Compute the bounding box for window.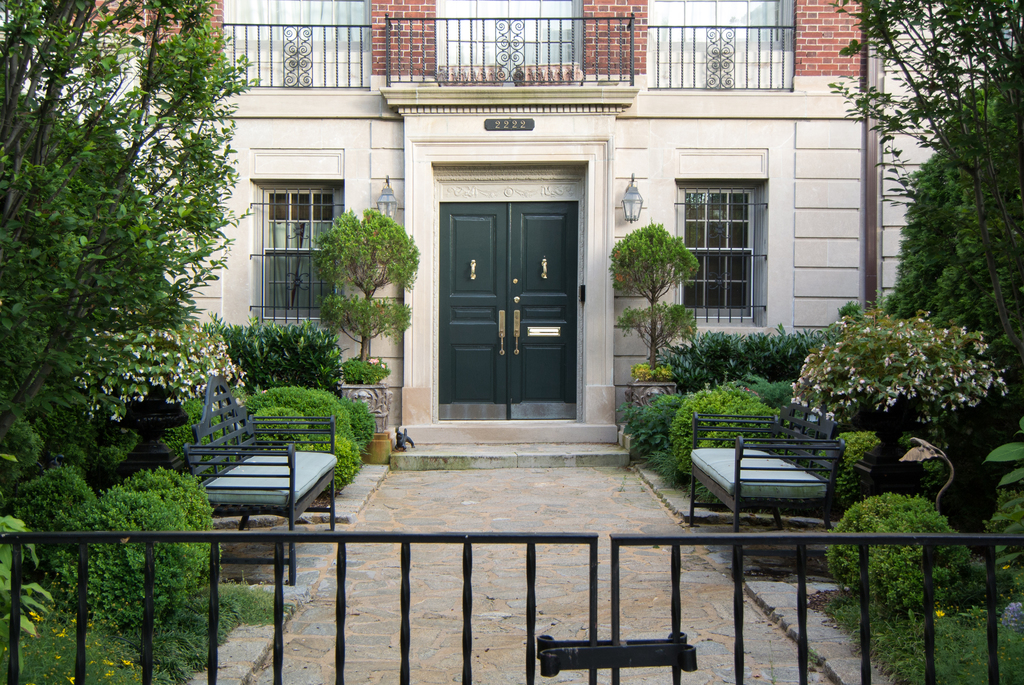
detection(691, 150, 772, 310).
